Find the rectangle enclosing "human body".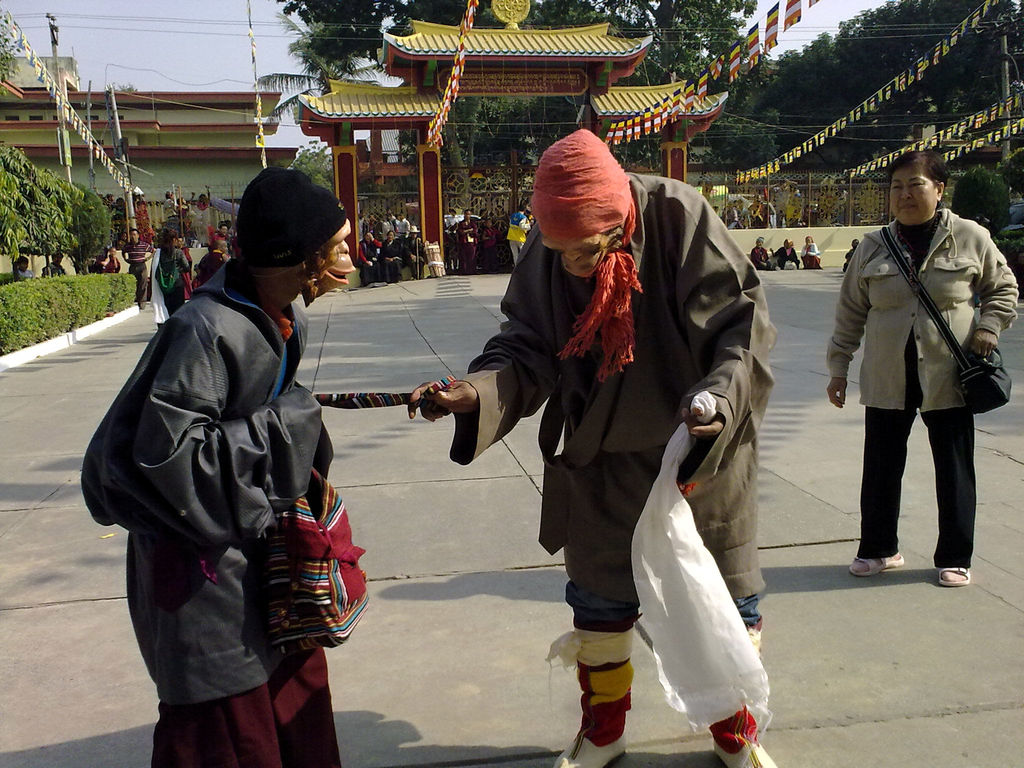
<bbox>845, 159, 1001, 600</bbox>.
